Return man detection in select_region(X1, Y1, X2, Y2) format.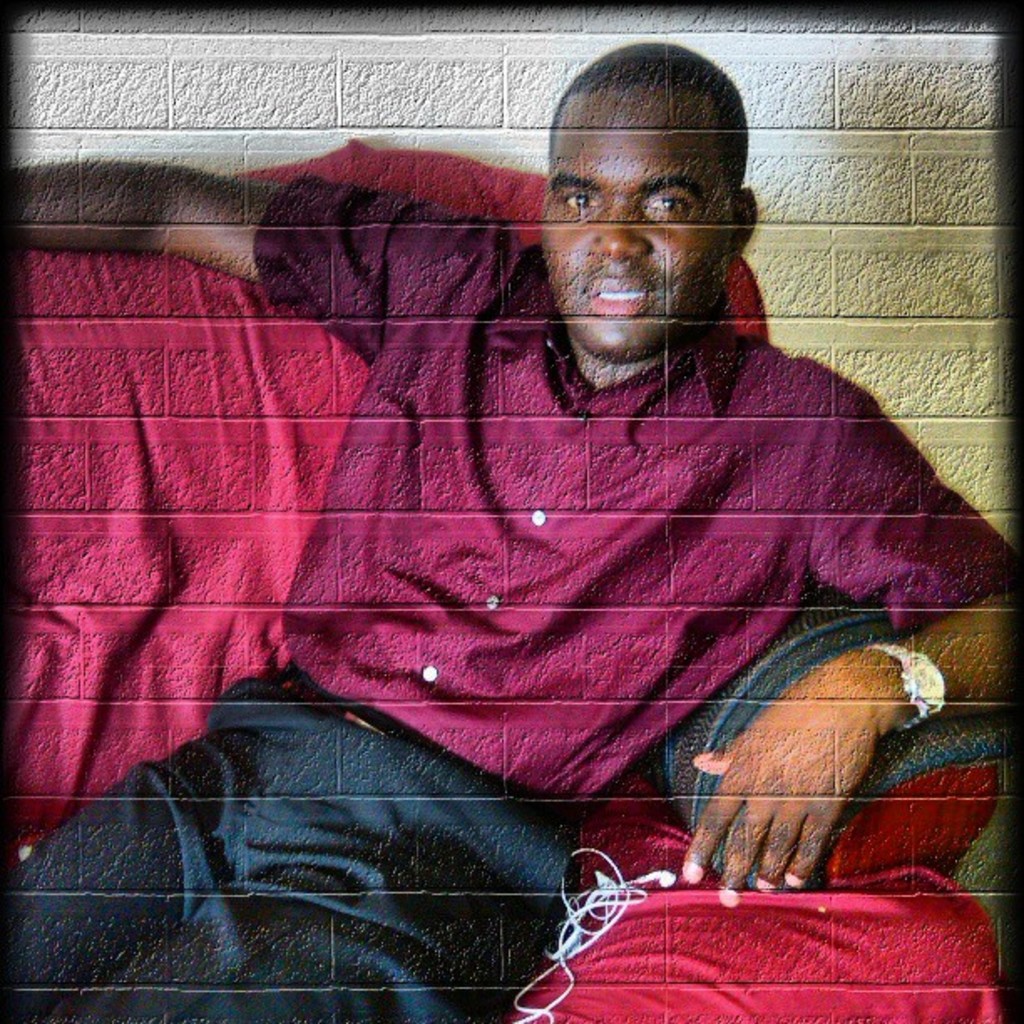
select_region(0, 38, 1022, 1021).
